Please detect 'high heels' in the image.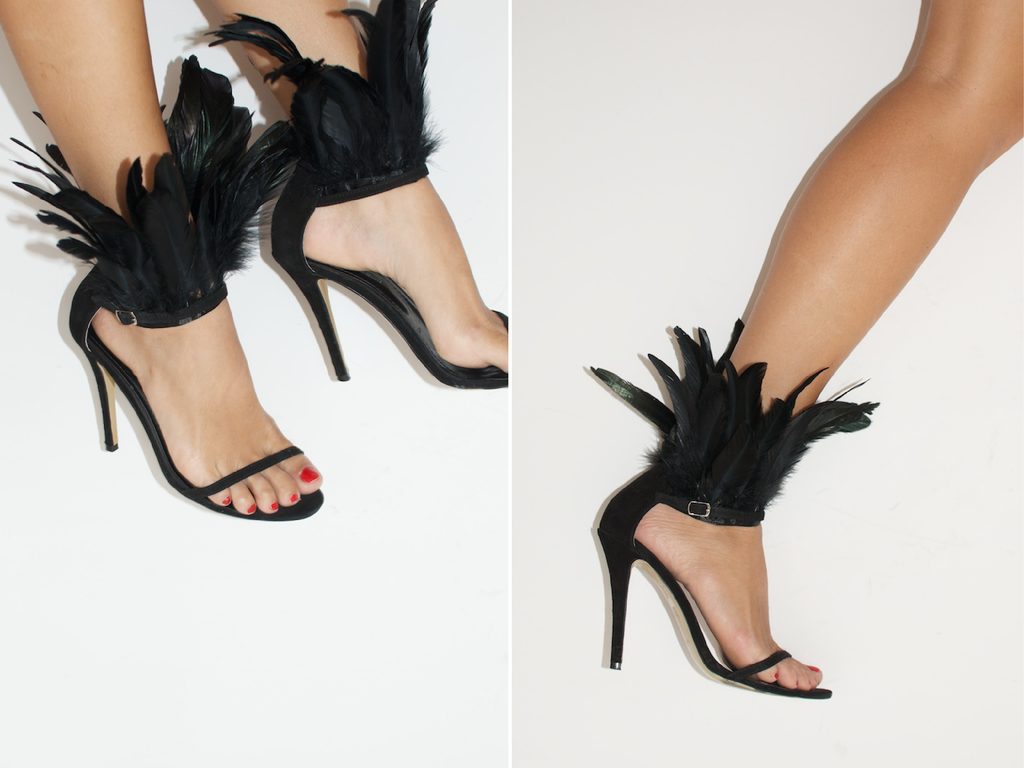
205/0/516/385.
